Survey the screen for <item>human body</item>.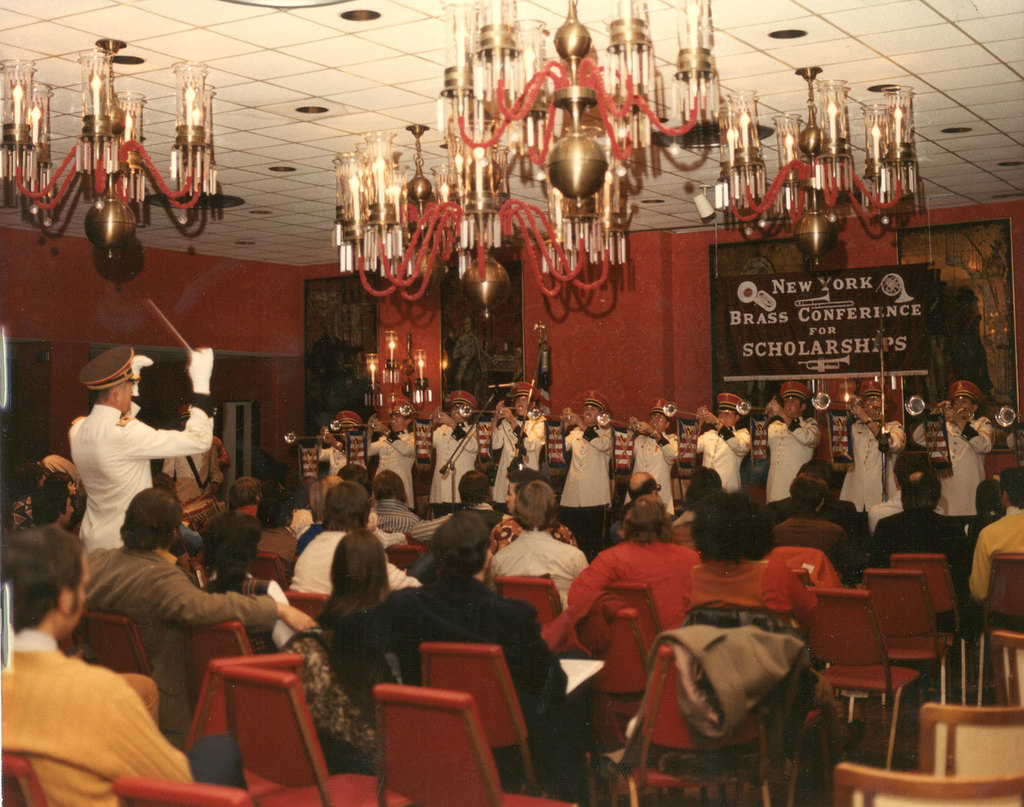
Survey found: box=[490, 523, 590, 612].
